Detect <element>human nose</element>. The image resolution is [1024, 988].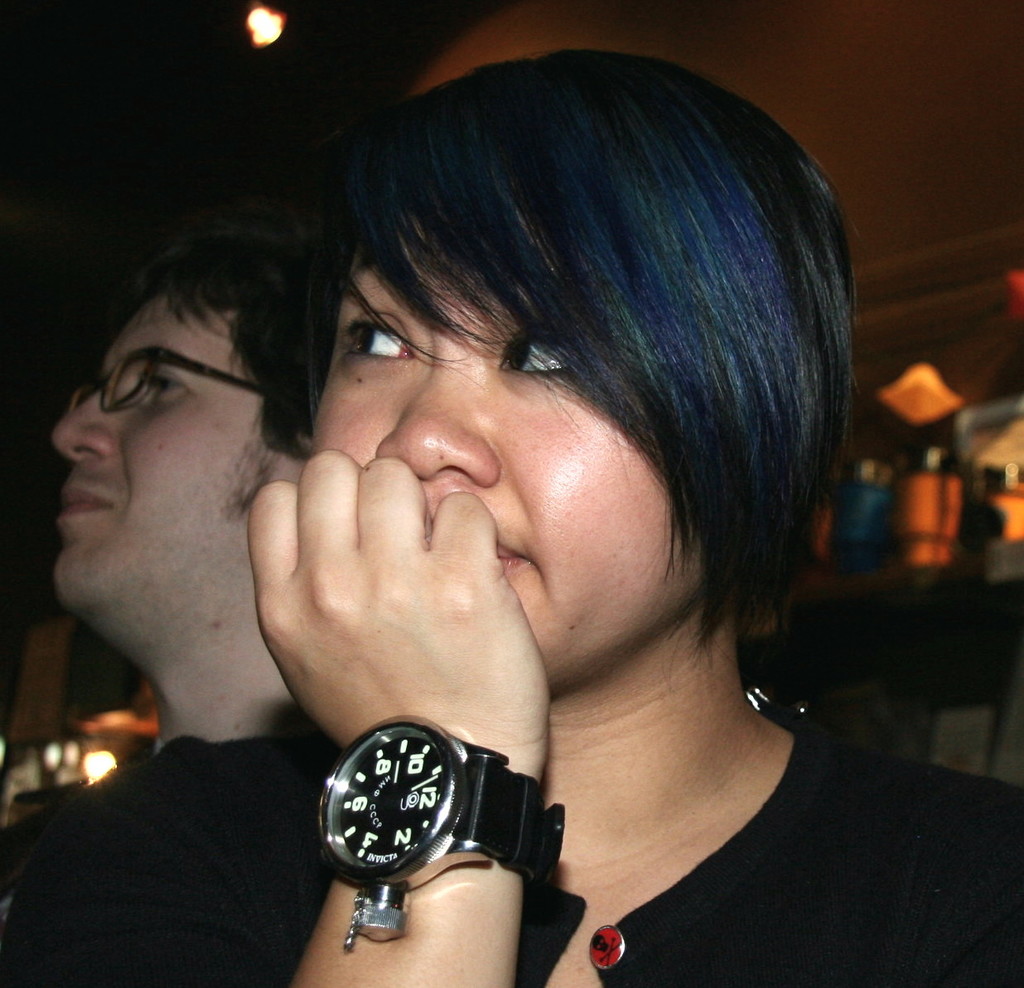
[x1=47, y1=378, x2=115, y2=460].
